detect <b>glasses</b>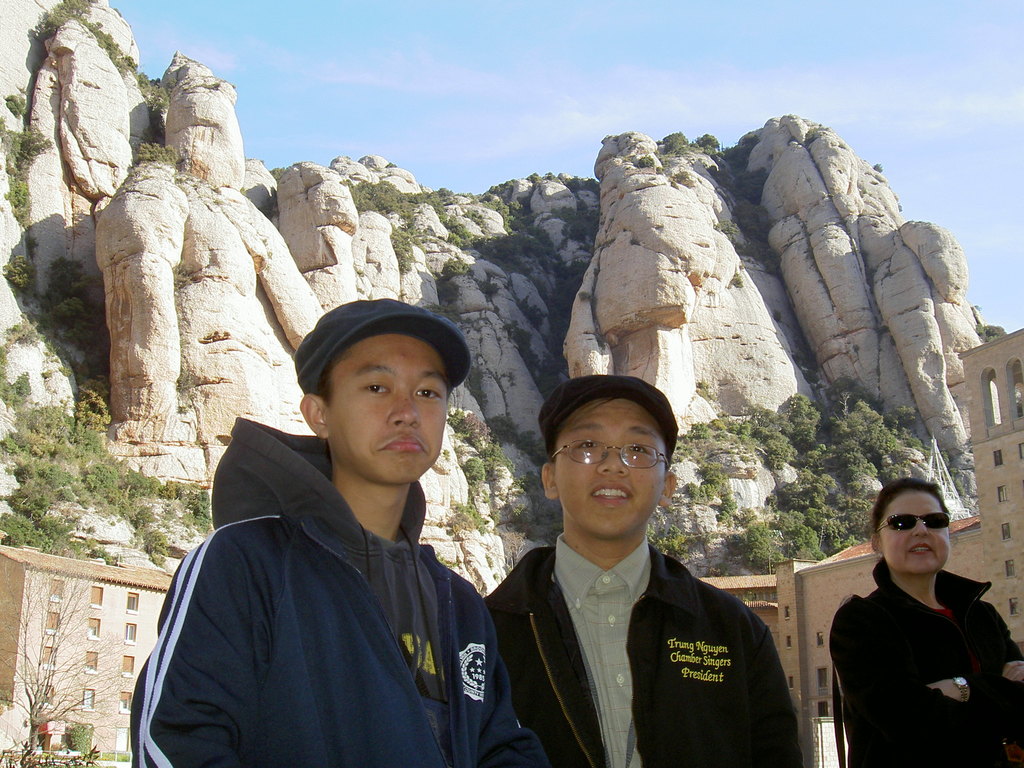
select_region(552, 437, 669, 474)
